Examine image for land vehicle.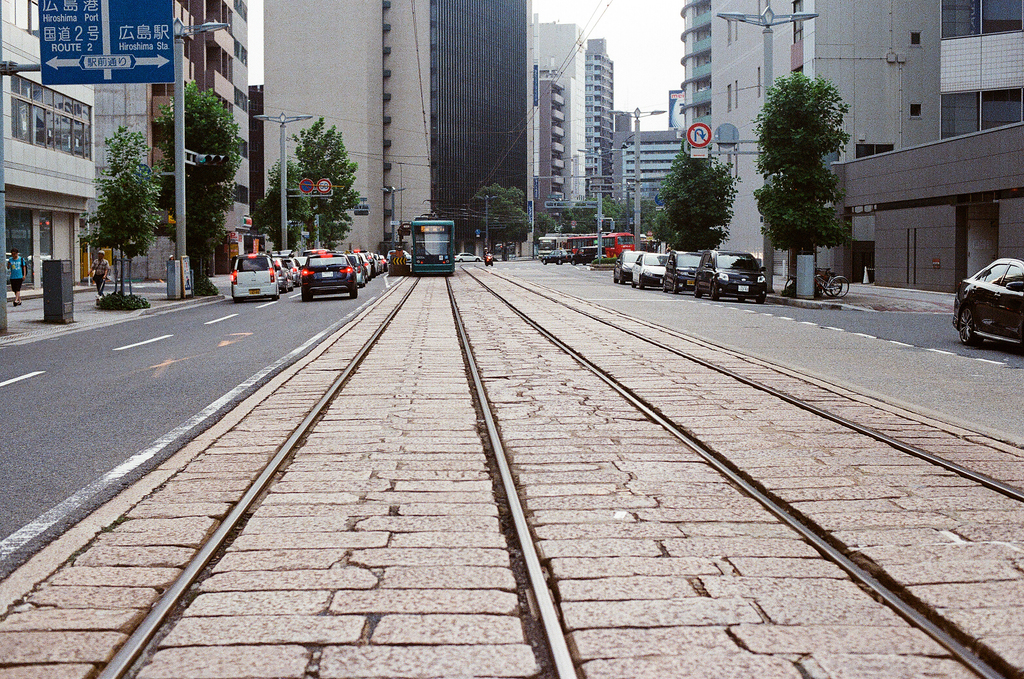
Examination result: 388,248,413,263.
